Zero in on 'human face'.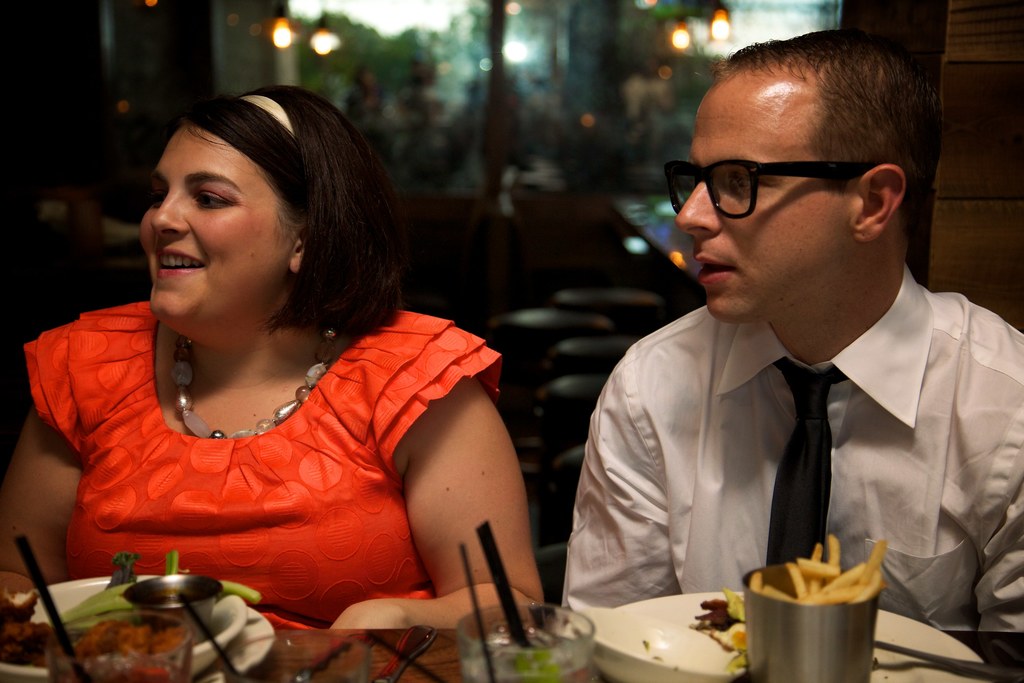
Zeroed in: x1=676 y1=89 x2=852 y2=324.
